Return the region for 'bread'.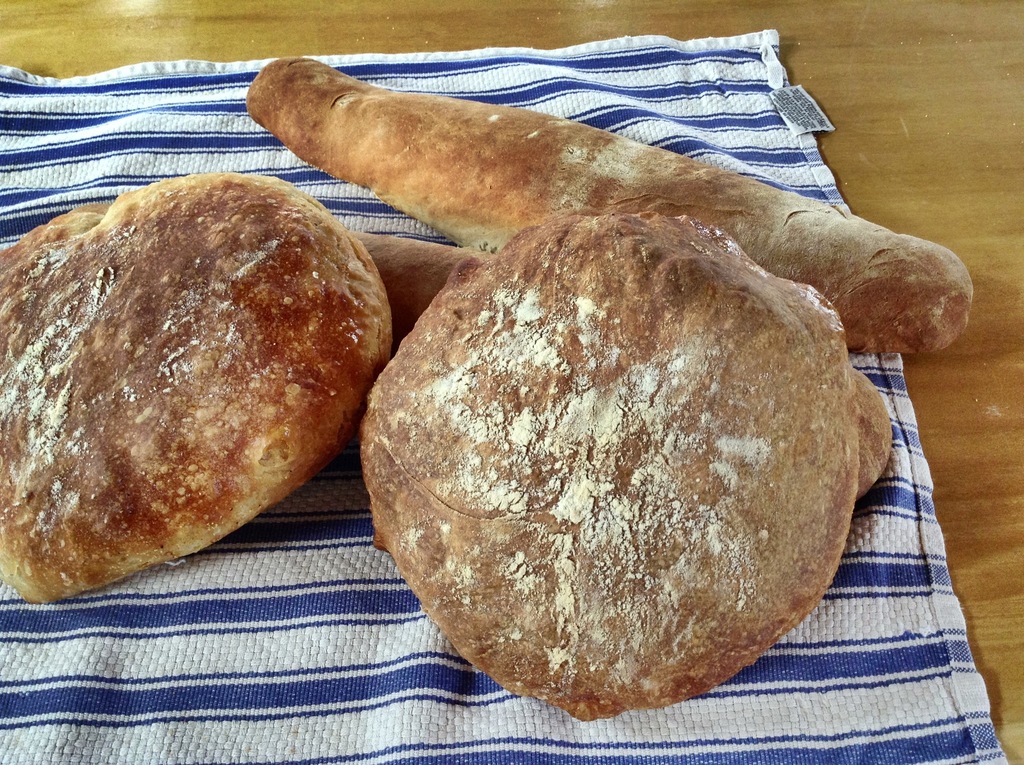
bbox=[244, 55, 972, 355].
